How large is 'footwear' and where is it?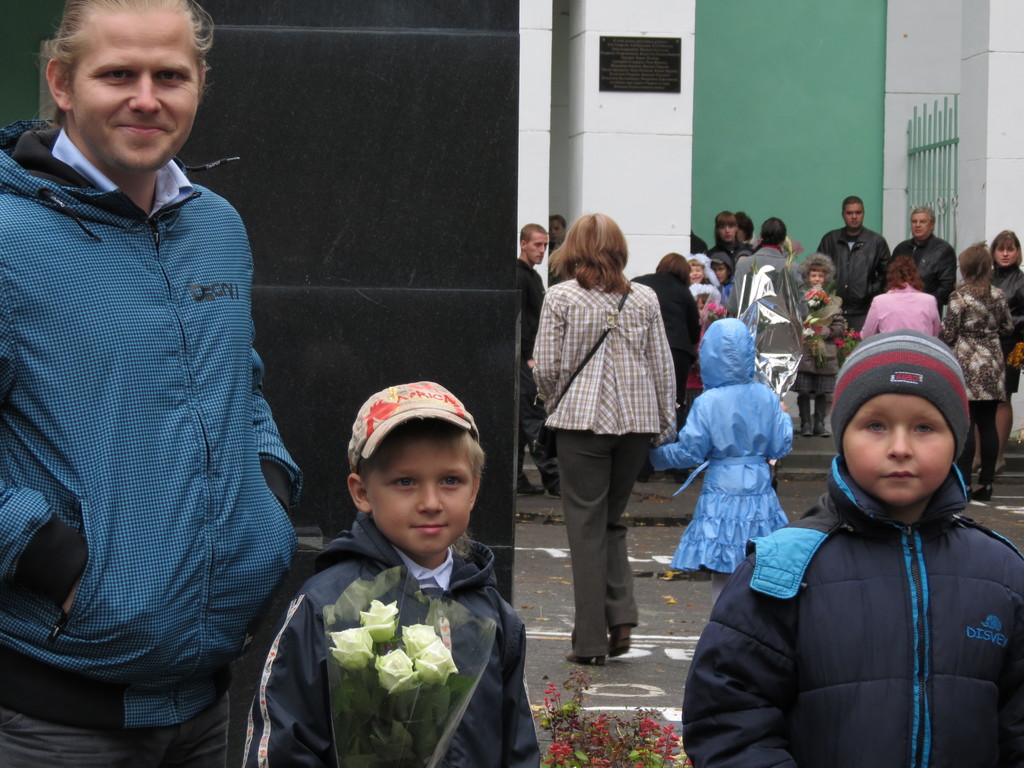
Bounding box: [x1=567, y1=655, x2=607, y2=666].
